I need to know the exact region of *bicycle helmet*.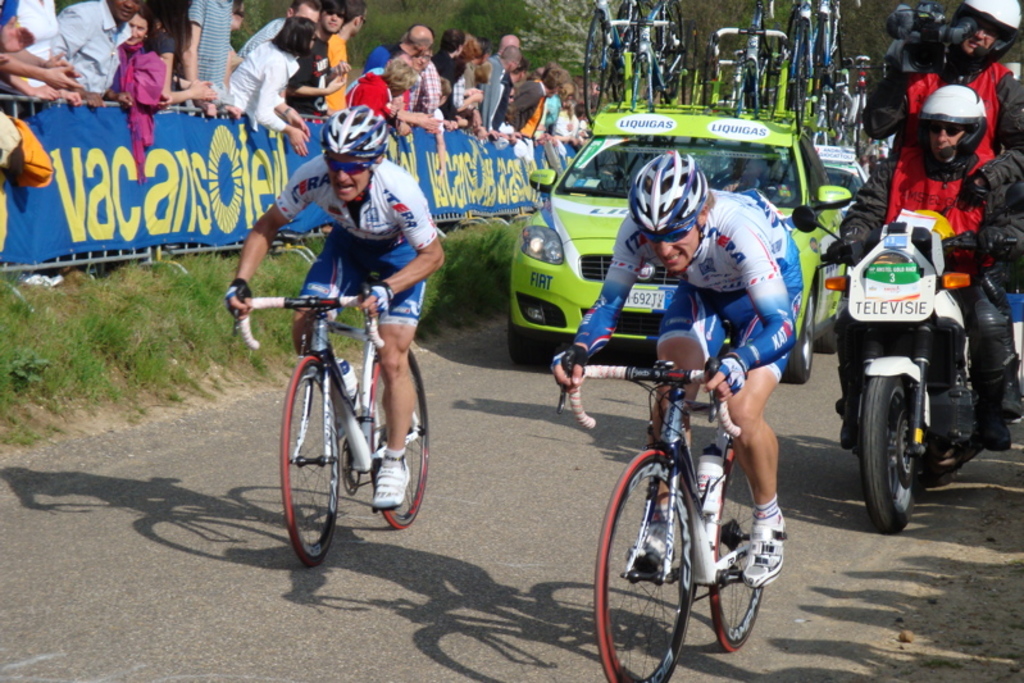
Region: bbox(629, 154, 707, 233).
